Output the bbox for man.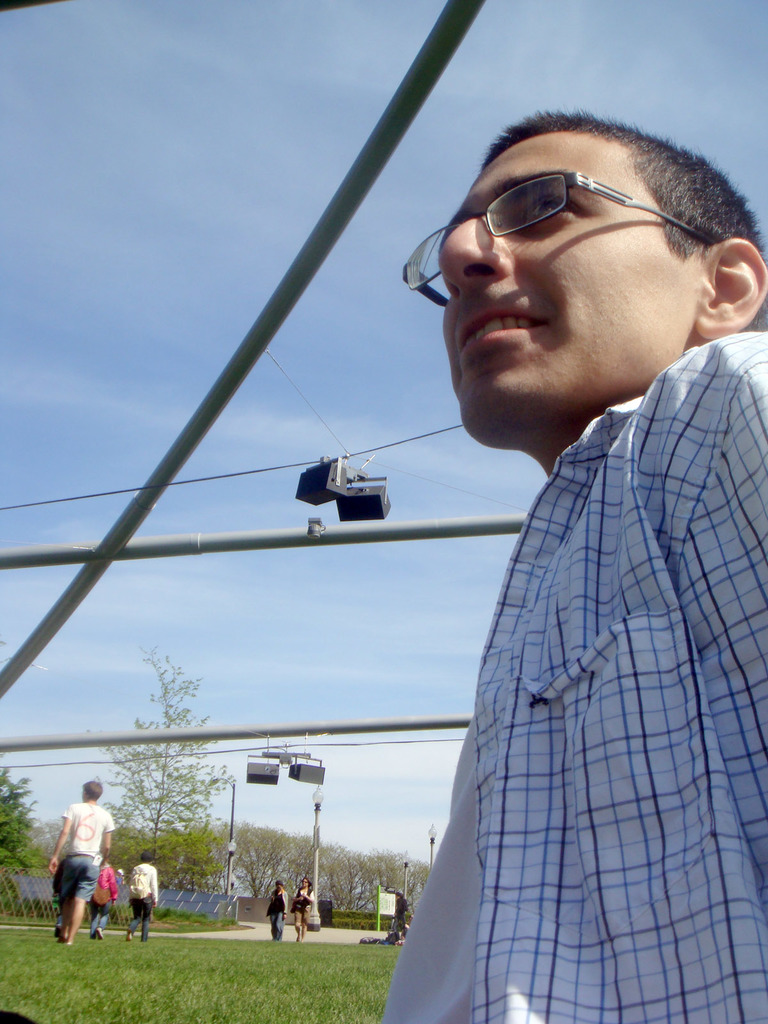
(383, 100, 767, 1023).
